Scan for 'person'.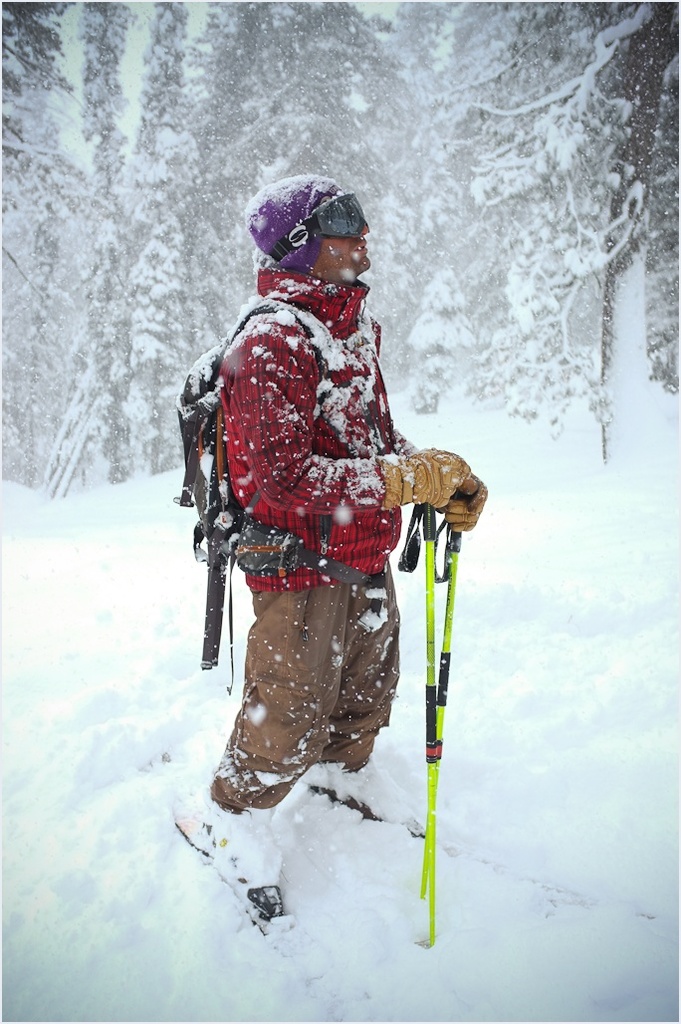
Scan result: {"left": 196, "top": 178, "right": 490, "bottom": 927}.
